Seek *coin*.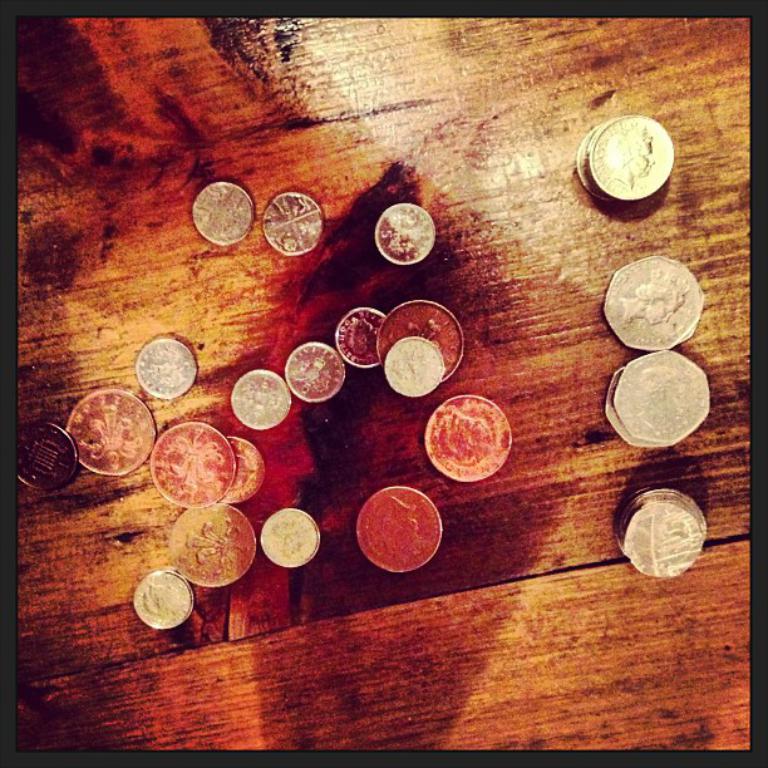
Rect(378, 202, 437, 269).
